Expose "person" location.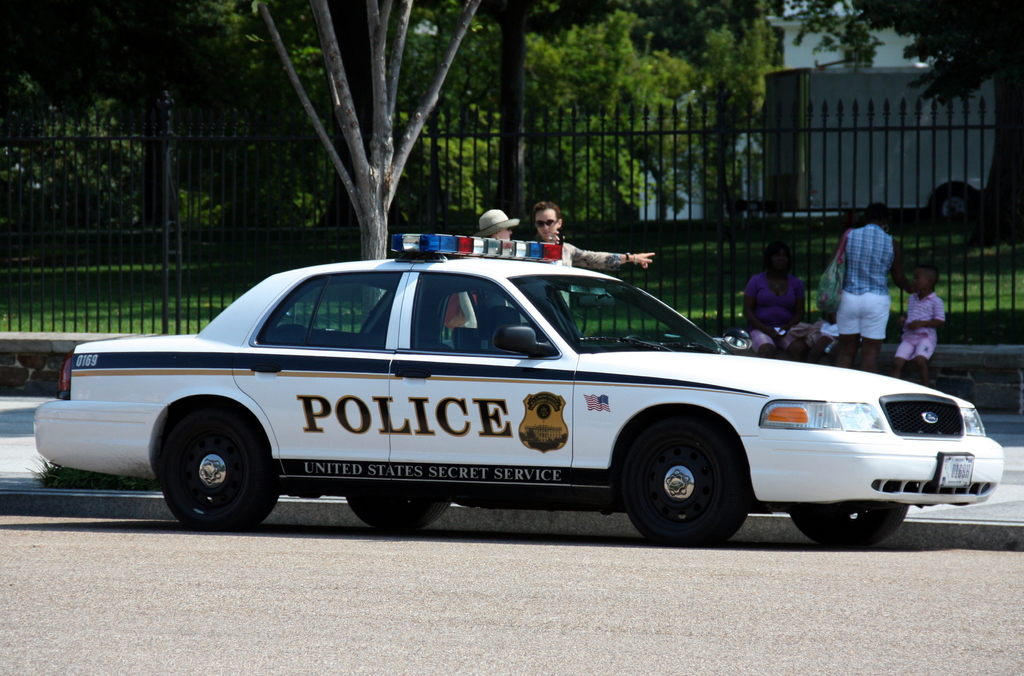
Exposed at box=[819, 202, 895, 377].
